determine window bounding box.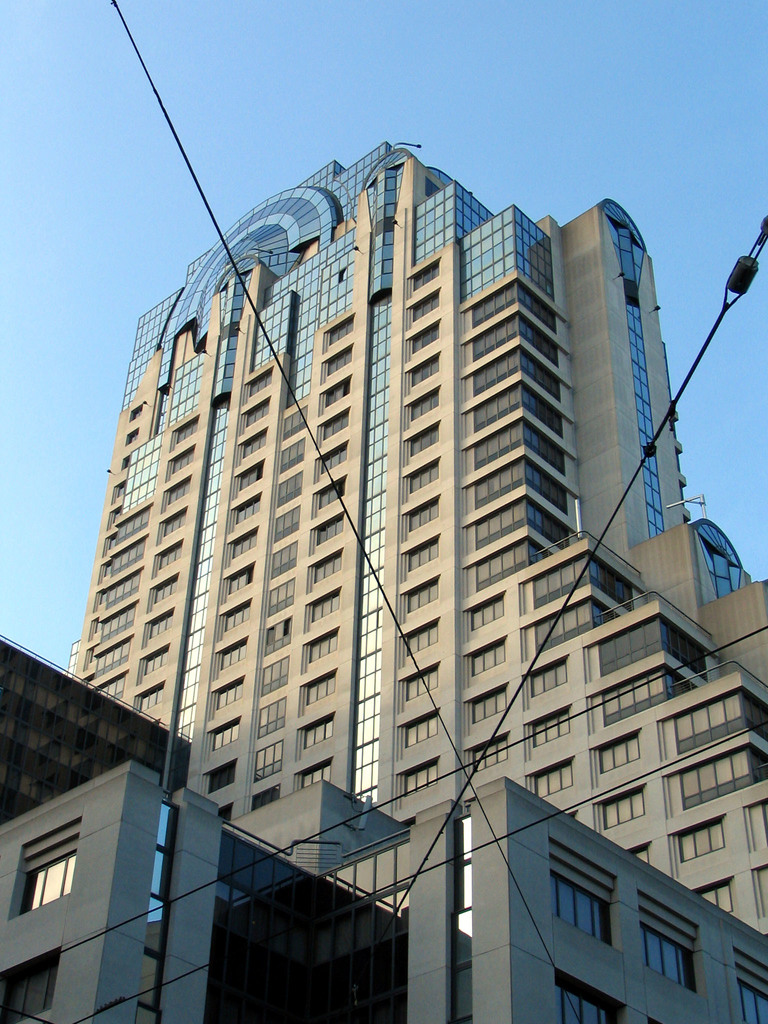
Determined: x1=700, y1=883, x2=733, y2=913.
